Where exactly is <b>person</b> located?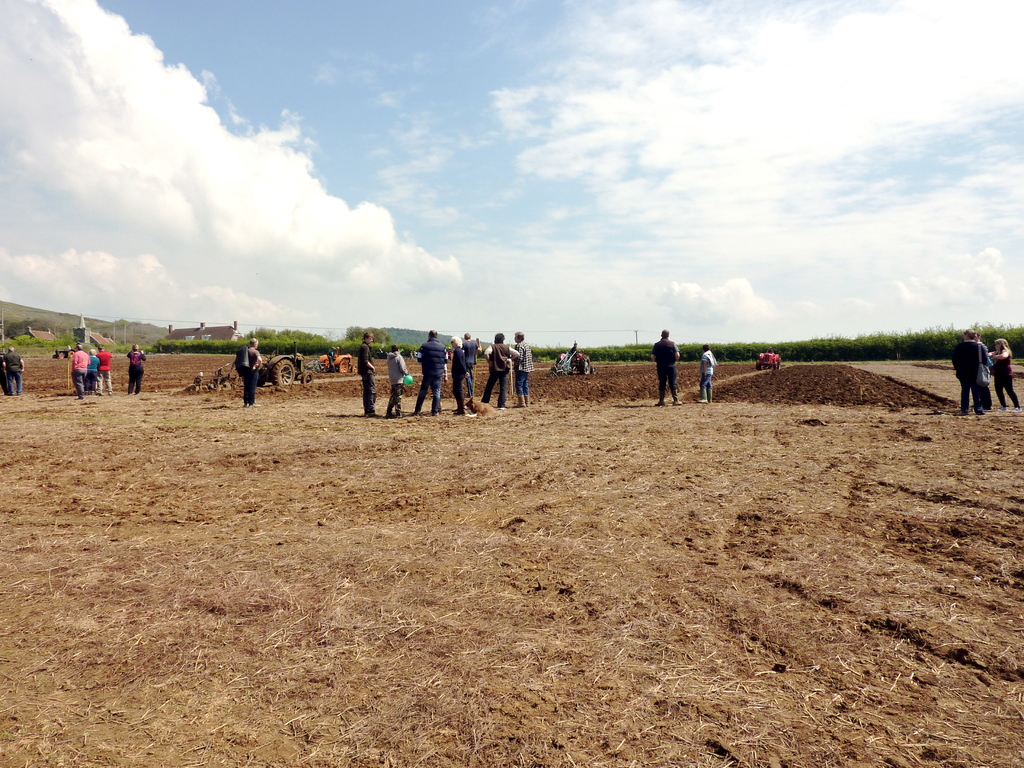
Its bounding box is left=412, top=326, right=452, bottom=415.
